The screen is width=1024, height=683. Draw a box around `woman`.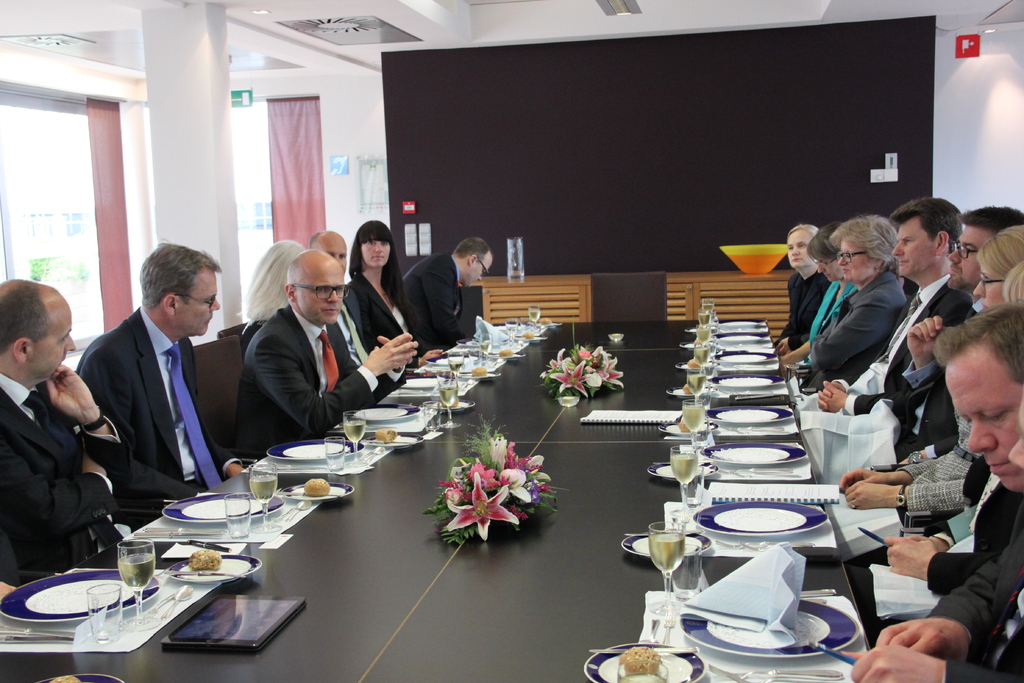
bbox=(333, 206, 415, 422).
